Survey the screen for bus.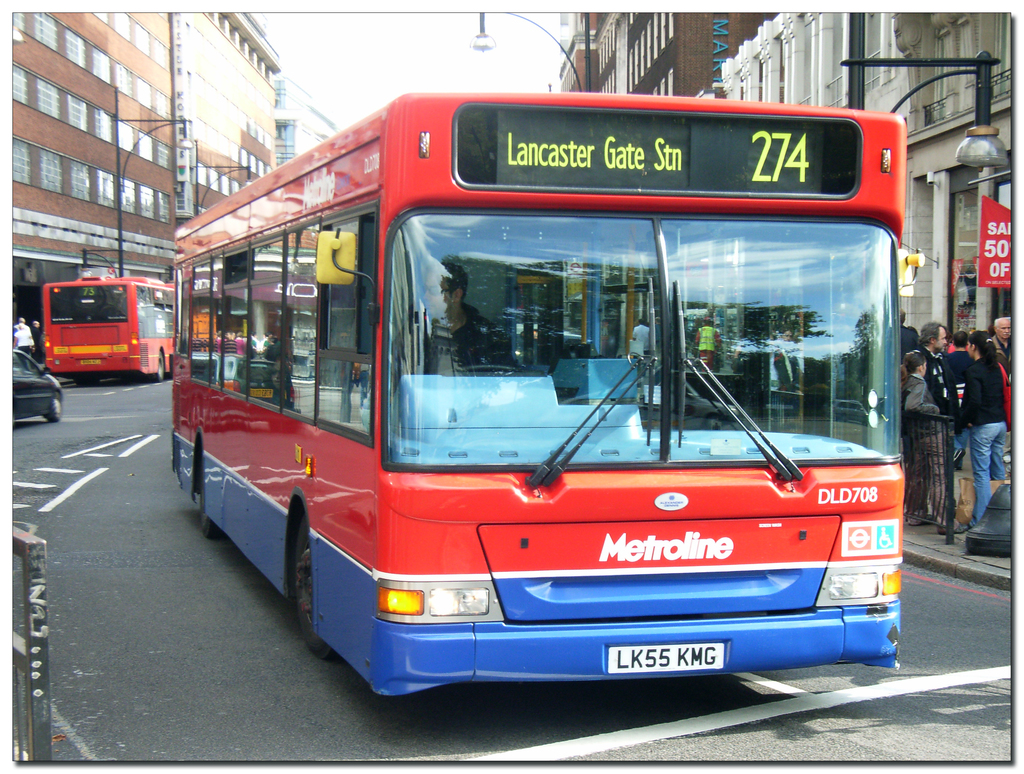
Survey found: <region>38, 272, 173, 387</region>.
